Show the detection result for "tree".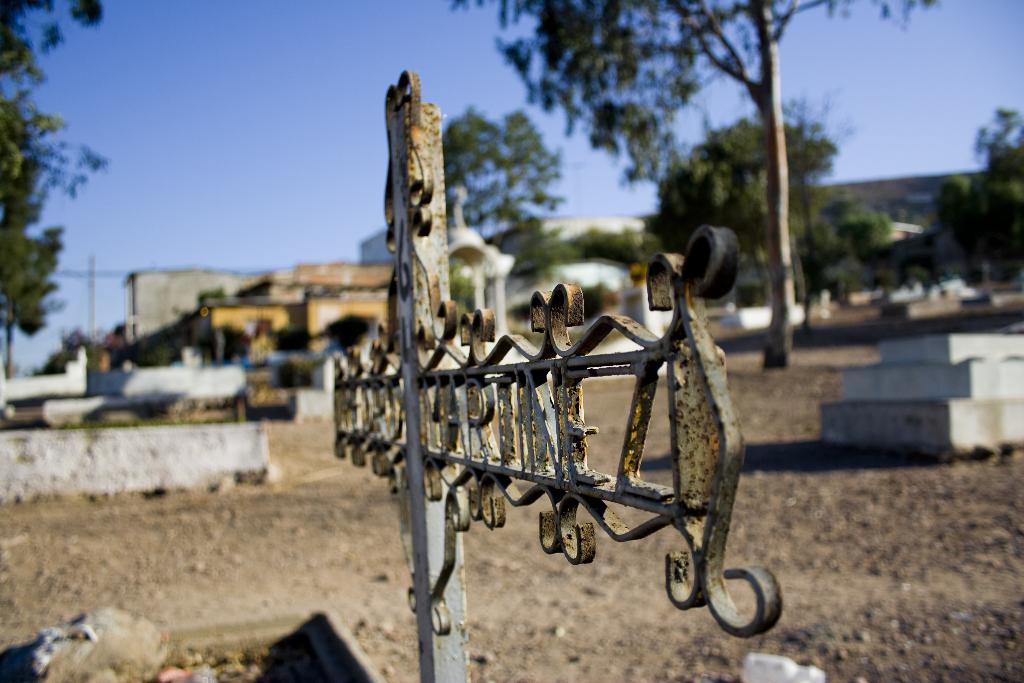
(440, 108, 566, 313).
